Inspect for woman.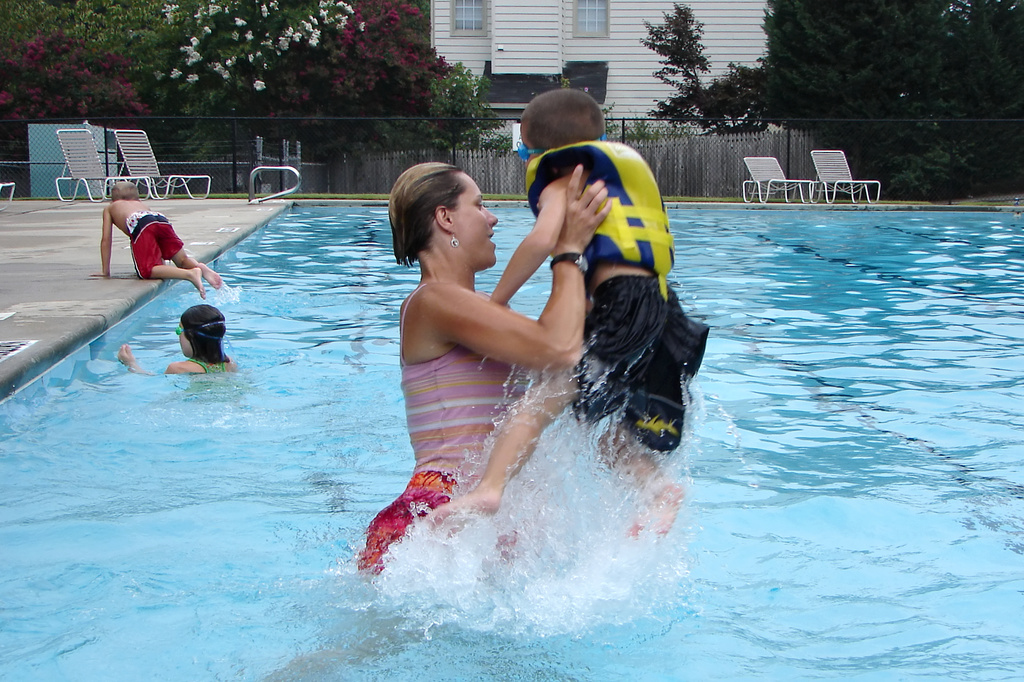
Inspection: left=354, top=162, right=609, bottom=575.
